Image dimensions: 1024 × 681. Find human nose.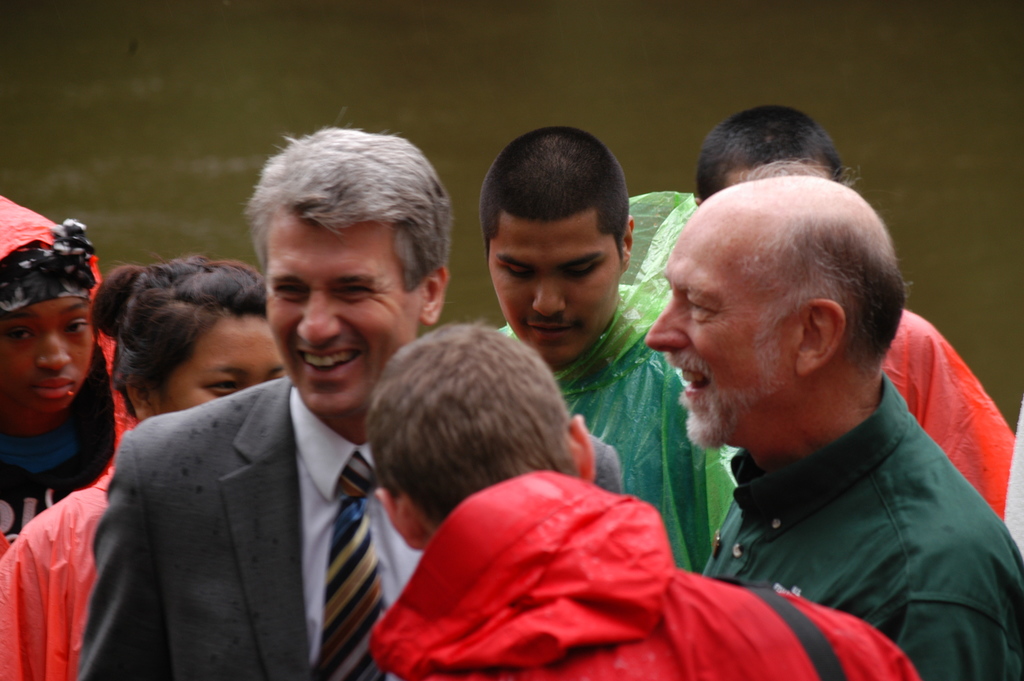
BBox(647, 301, 685, 349).
